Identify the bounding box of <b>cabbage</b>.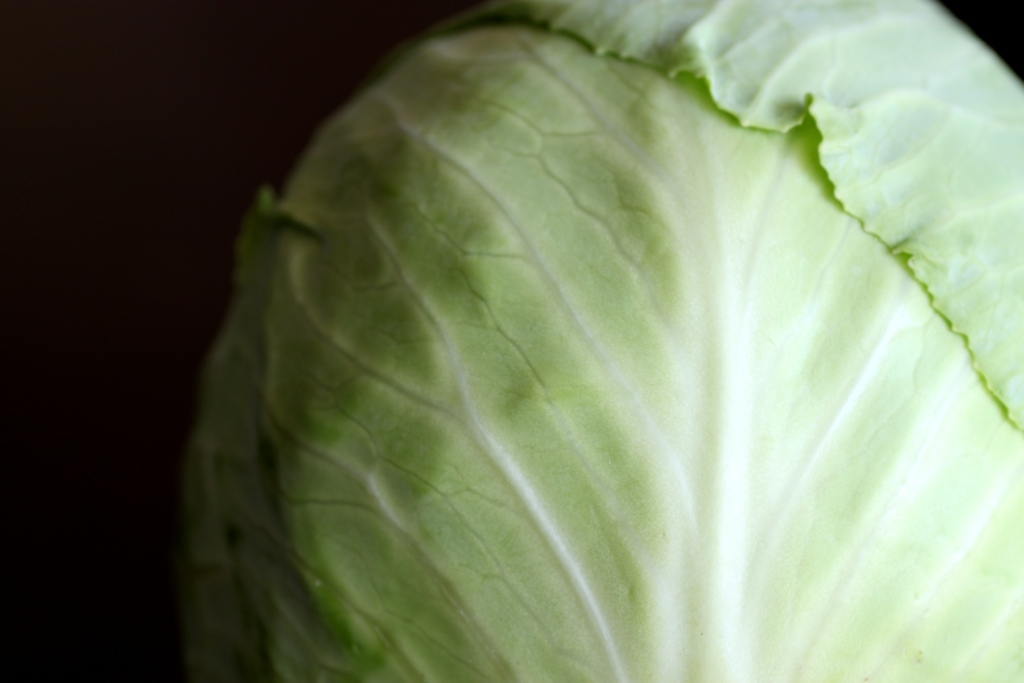
region(189, 0, 1023, 682).
